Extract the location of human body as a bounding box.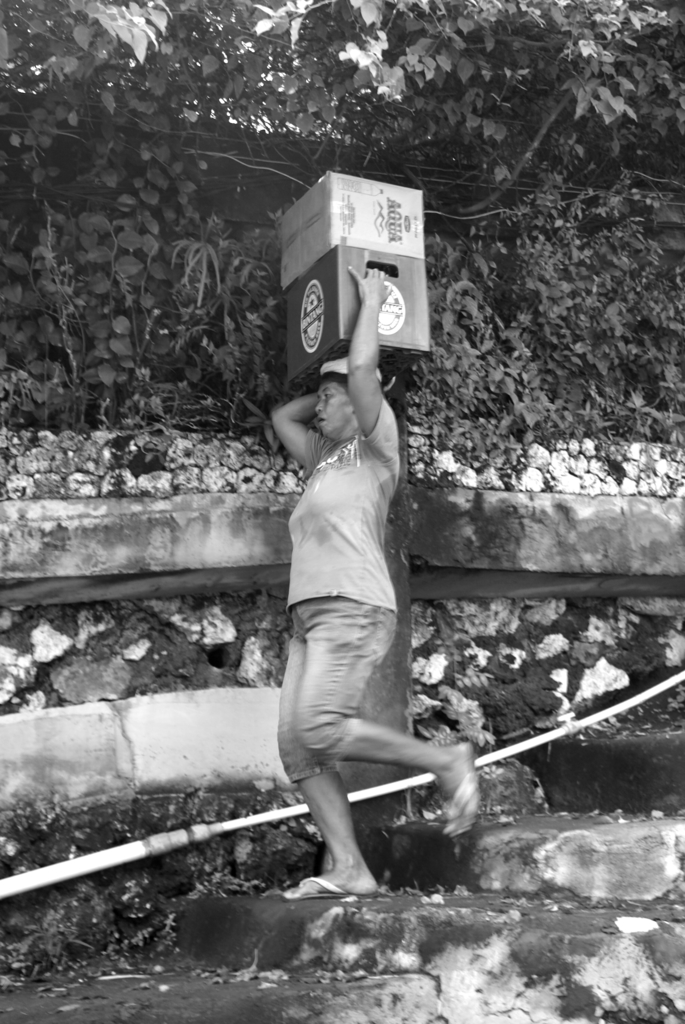
265/303/471/928.
